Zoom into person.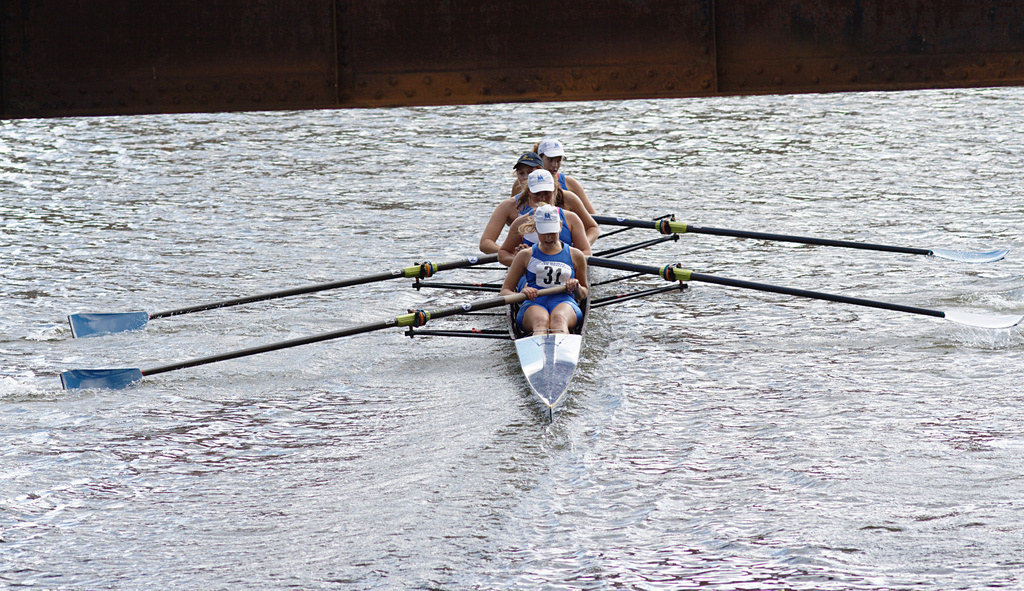
Zoom target: [x1=479, y1=154, x2=595, y2=256].
